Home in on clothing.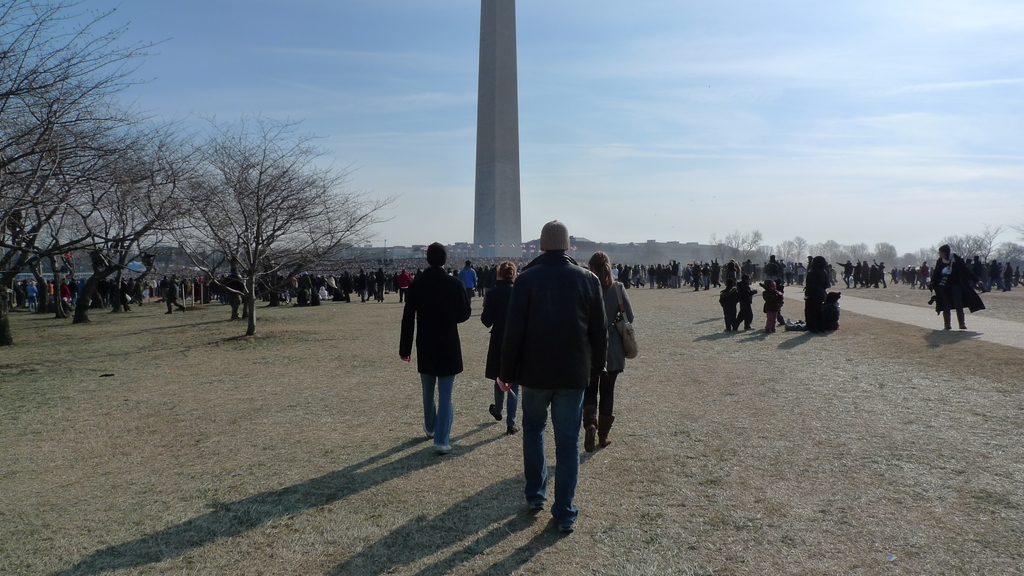
Homed in at select_region(397, 264, 468, 447).
